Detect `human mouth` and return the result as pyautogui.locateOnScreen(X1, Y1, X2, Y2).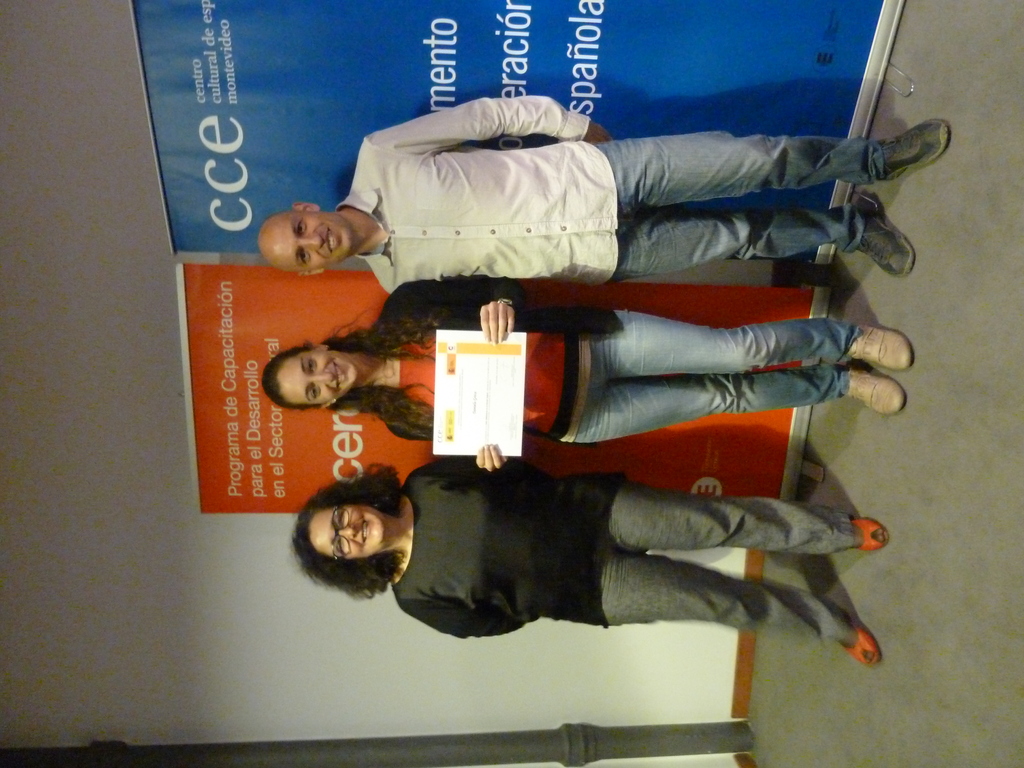
pyautogui.locateOnScreen(326, 361, 350, 393).
